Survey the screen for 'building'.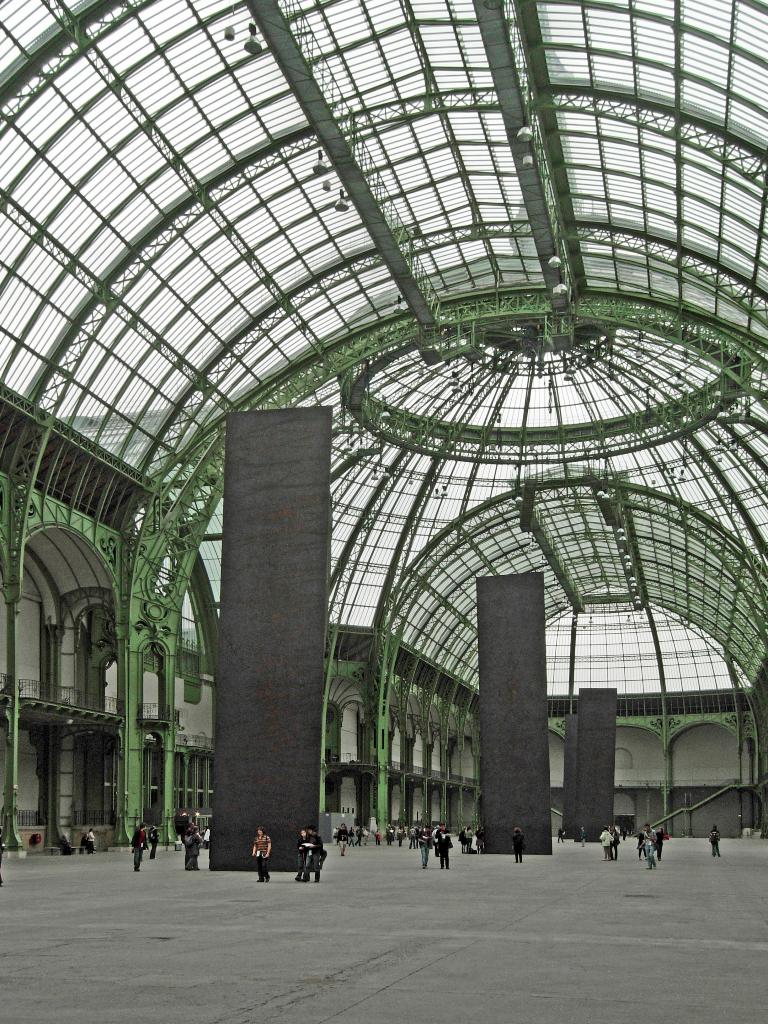
Survey found: left=0, top=0, right=767, bottom=1023.
